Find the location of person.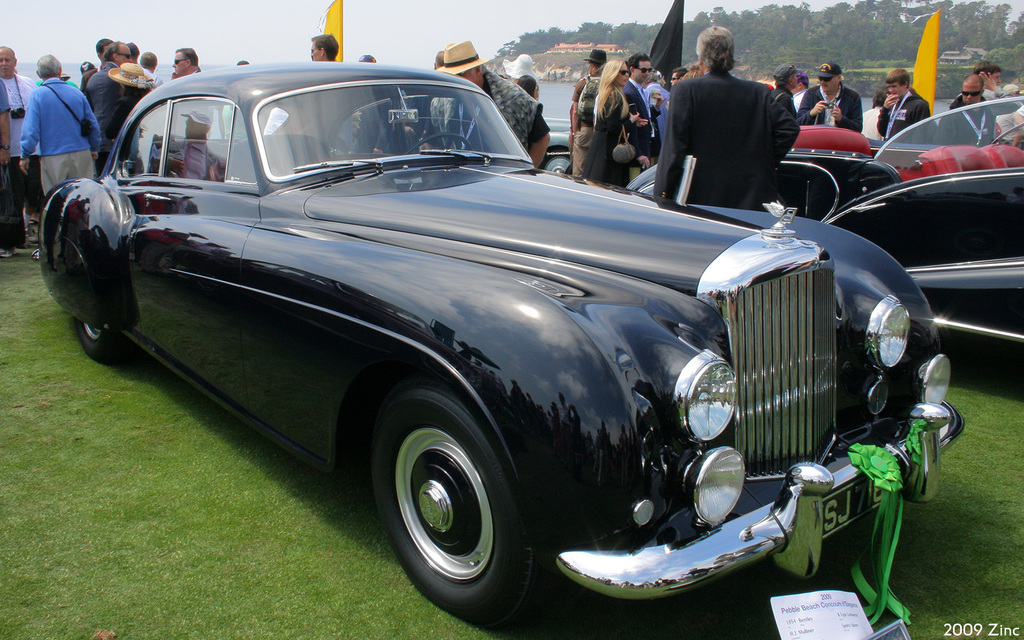
Location: <box>434,36,554,169</box>.
